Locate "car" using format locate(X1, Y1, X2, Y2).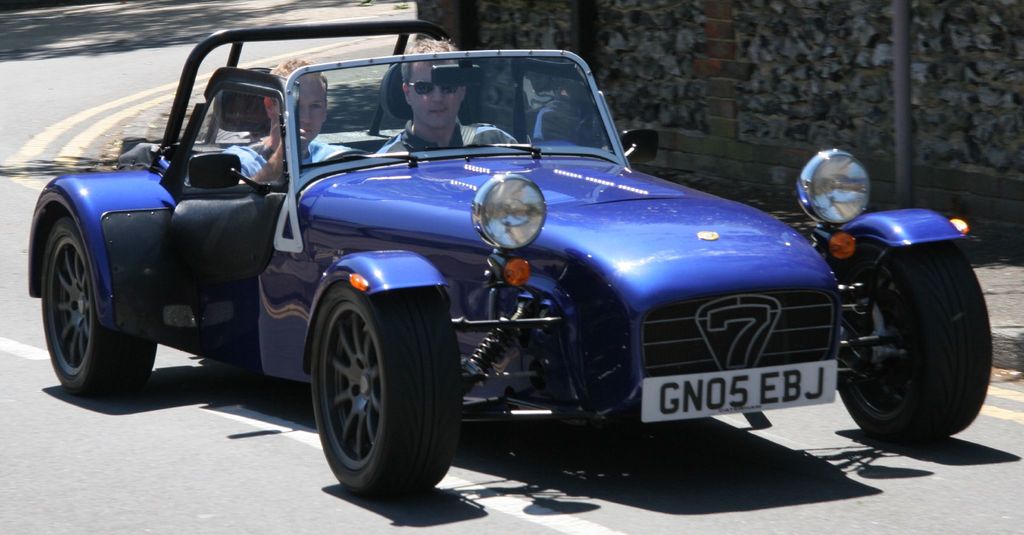
locate(27, 18, 996, 502).
